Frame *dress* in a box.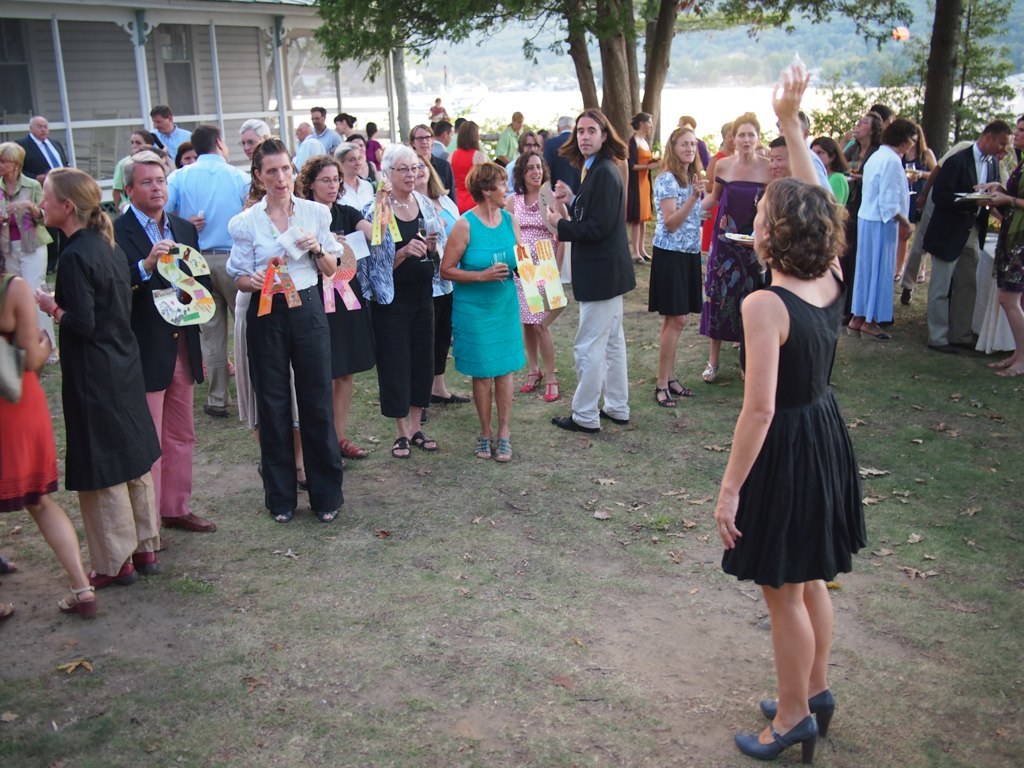
bbox(992, 157, 1023, 292).
